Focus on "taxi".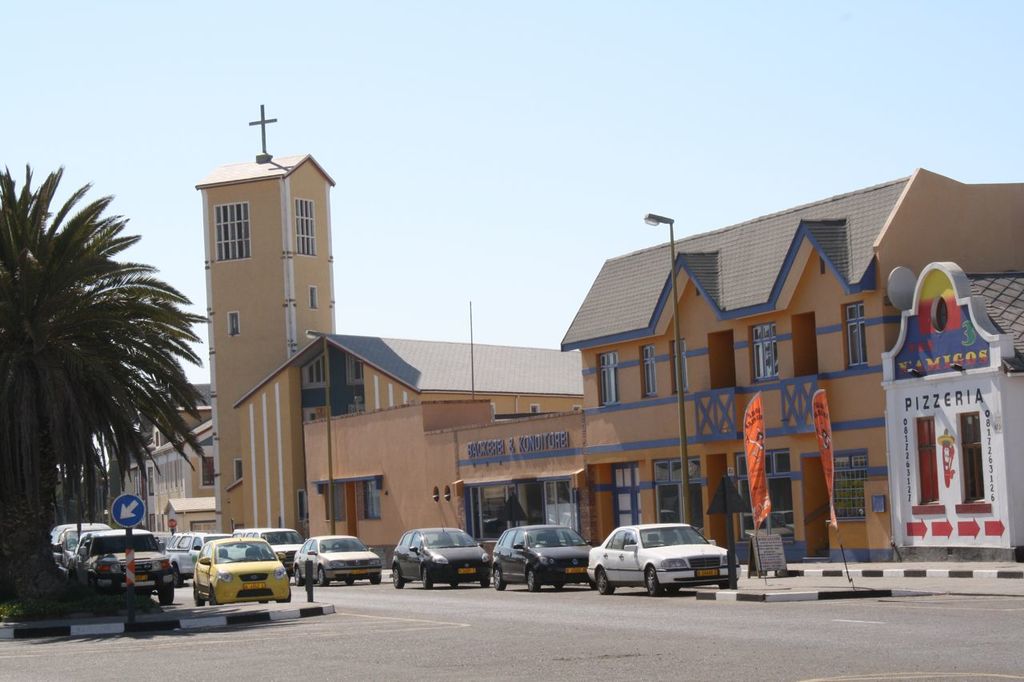
Focused at bbox(177, 532, 297, 620).
